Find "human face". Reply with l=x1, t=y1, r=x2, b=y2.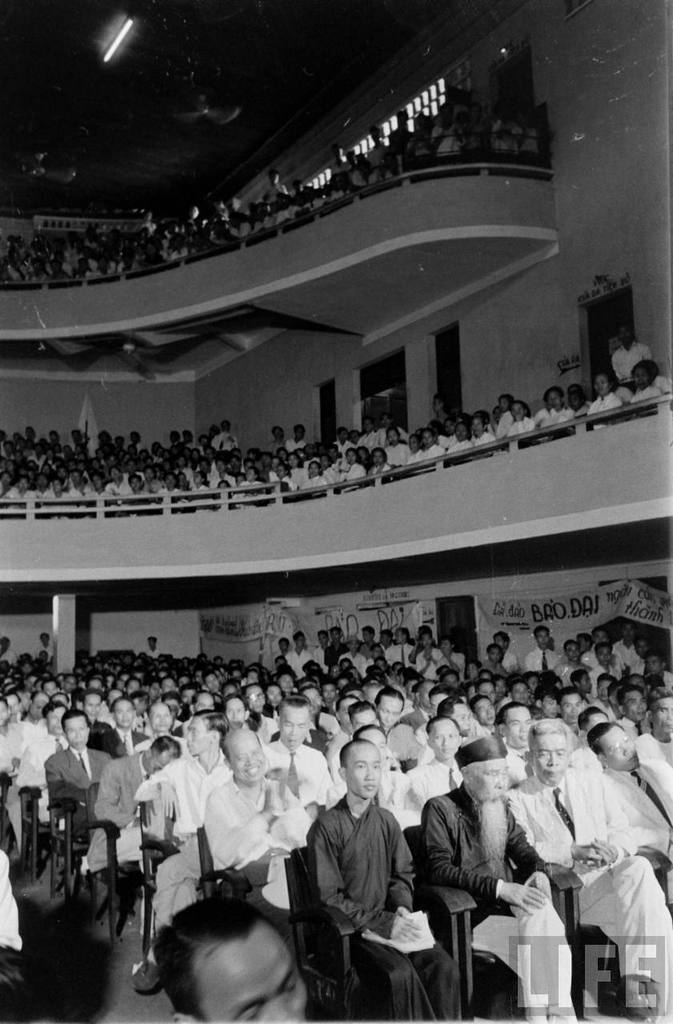
l=150, t=705, r=170, b=731.
